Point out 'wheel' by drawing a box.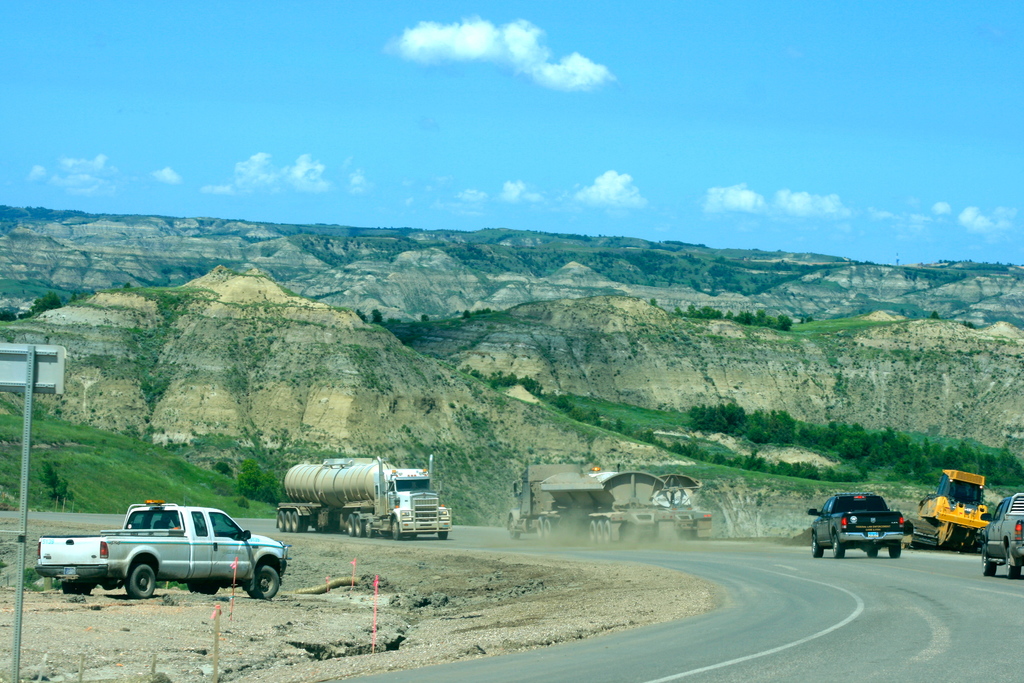
select_region(362, 520, 371, 539).
